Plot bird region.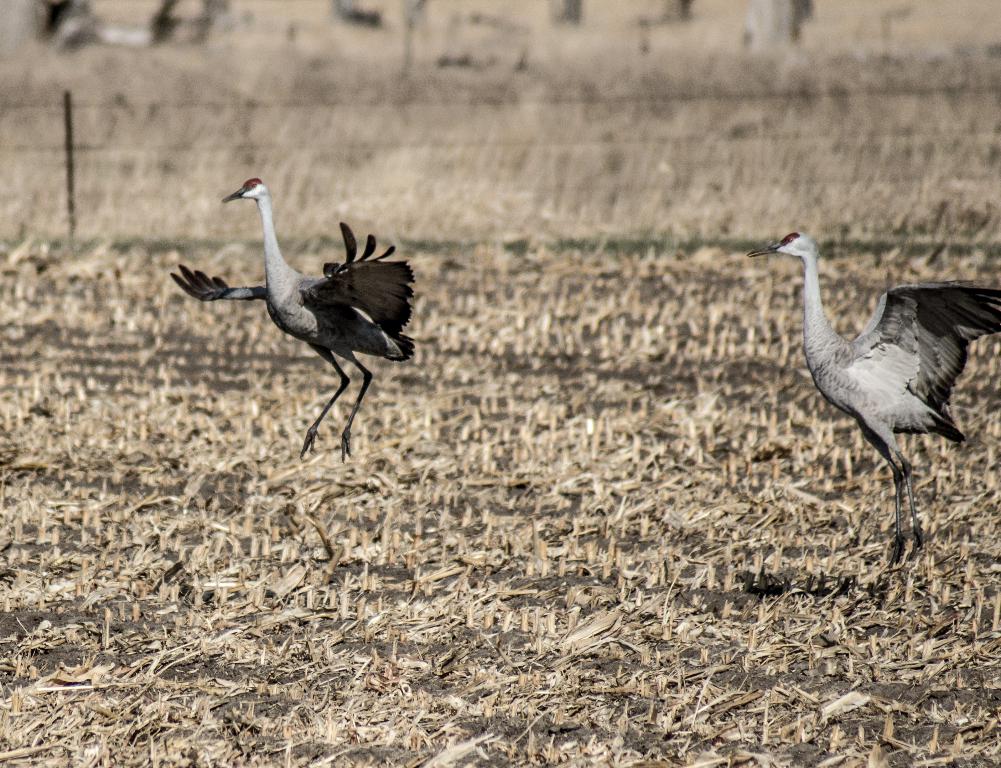
Plotted at [left=741, top=230, right=1000, bottom=585].
